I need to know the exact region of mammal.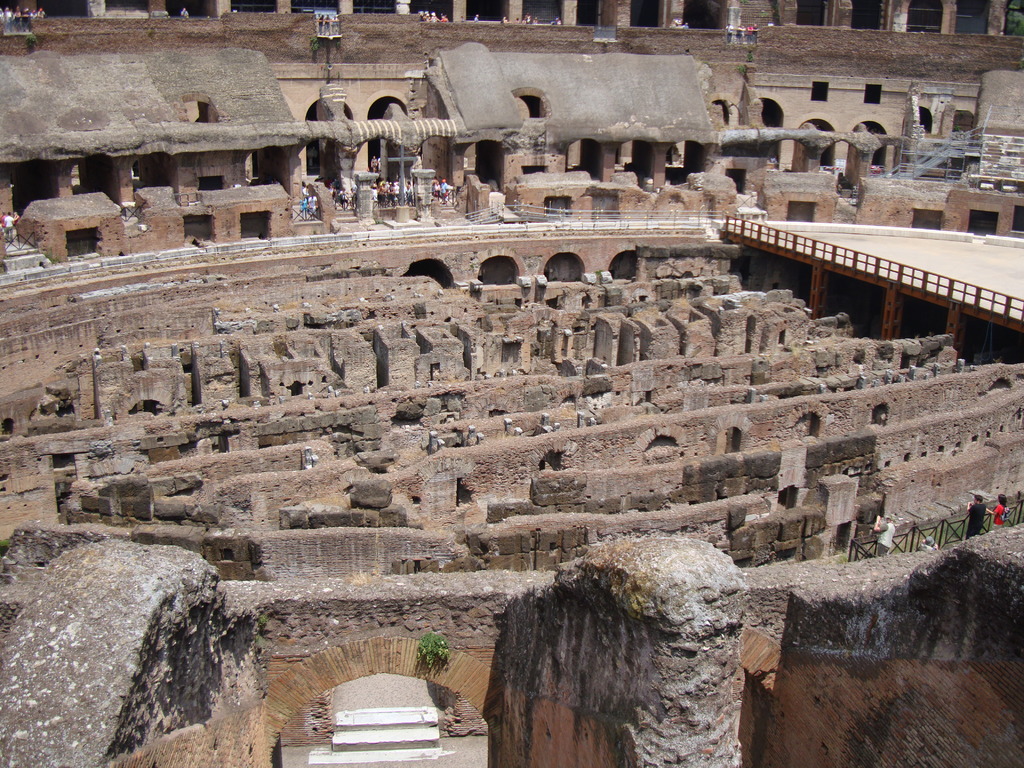
Region: 746, 28, 751, 44.
